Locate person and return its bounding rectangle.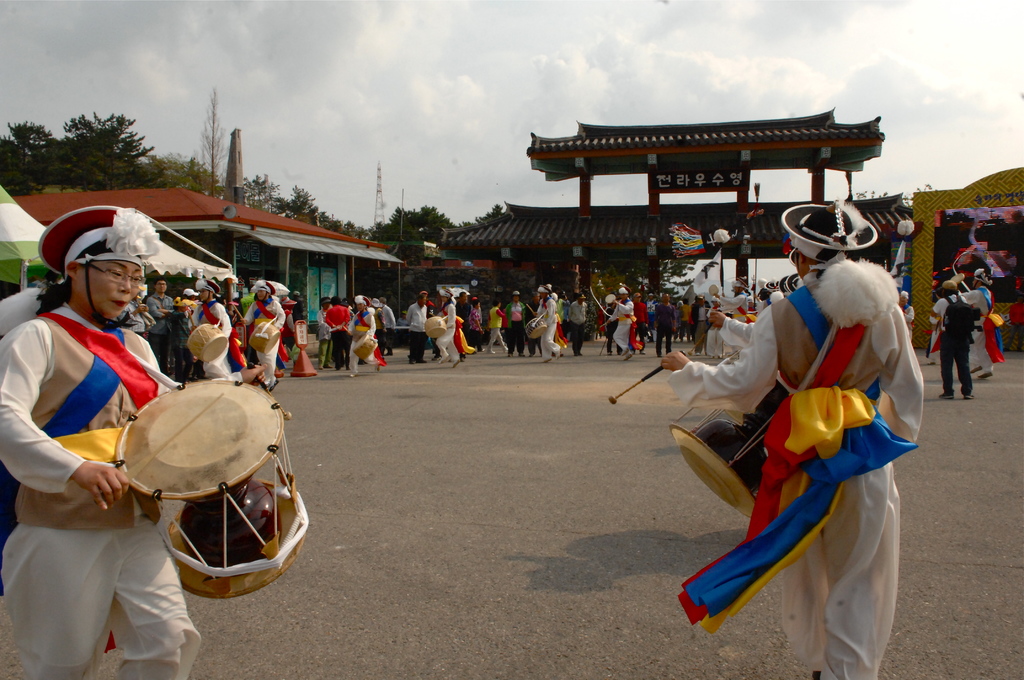
<region>190, 280, 231, 381</region>.
